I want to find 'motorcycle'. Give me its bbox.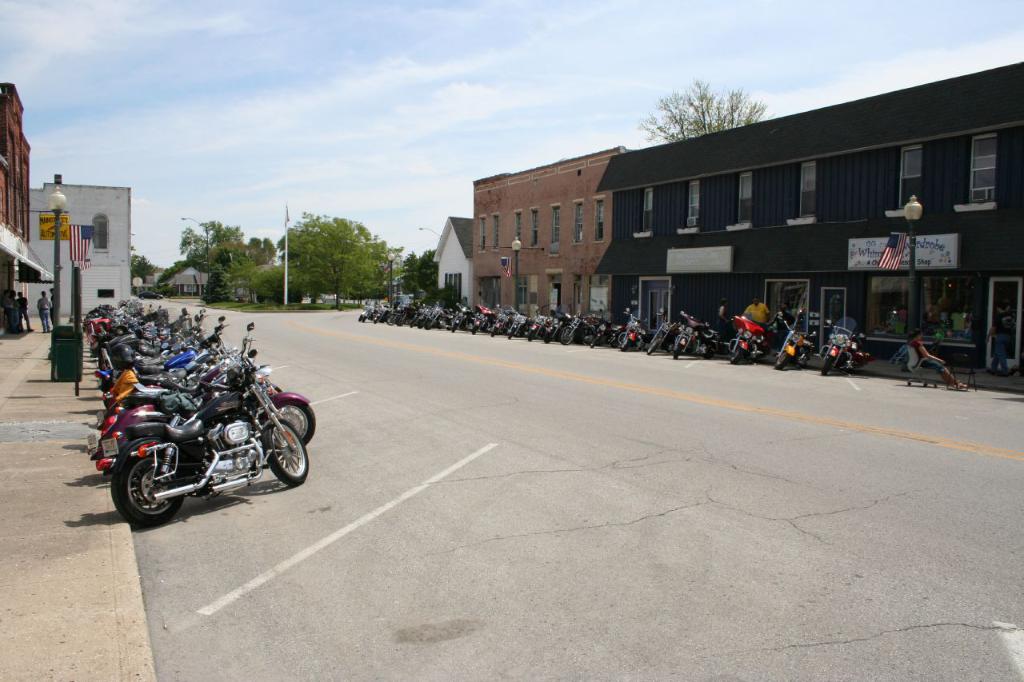
(773, 308, 816, 374).
